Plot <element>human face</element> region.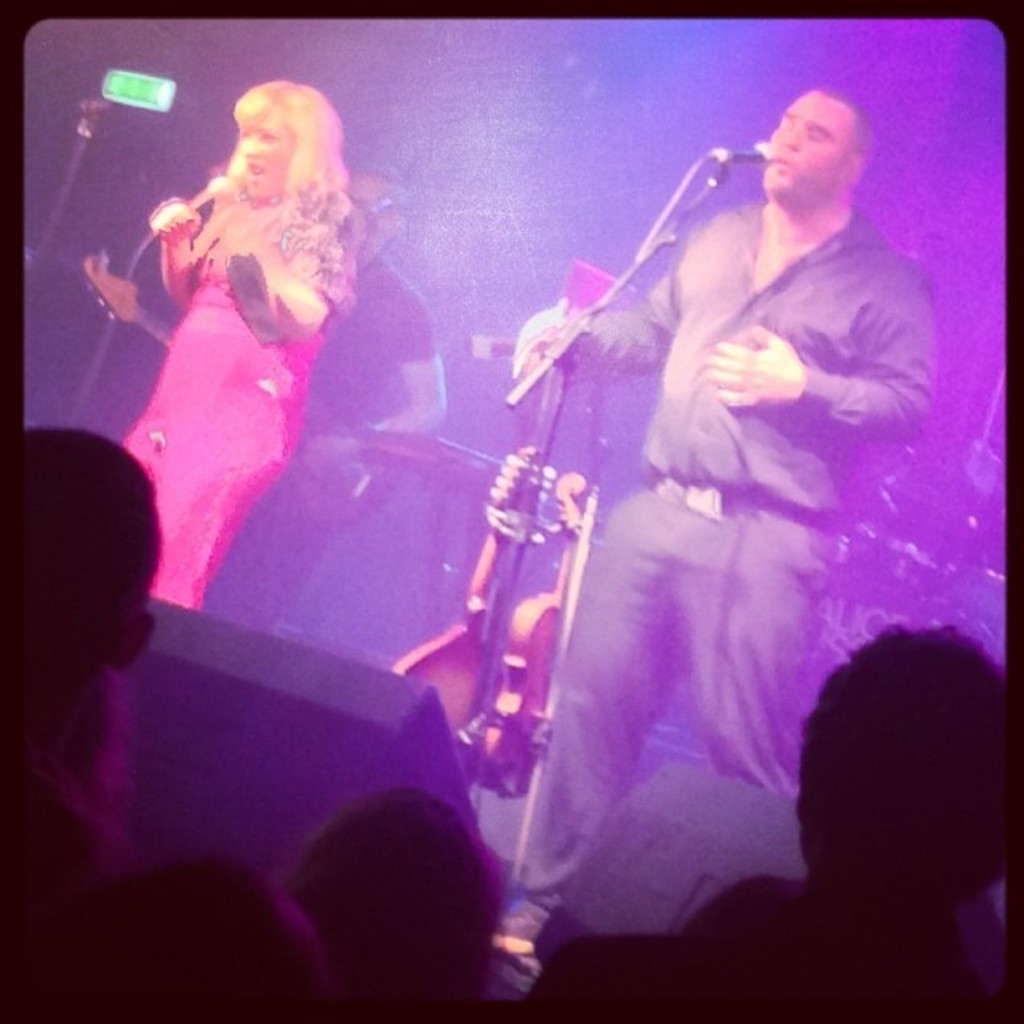
Plotted at (232,107,301,203).
